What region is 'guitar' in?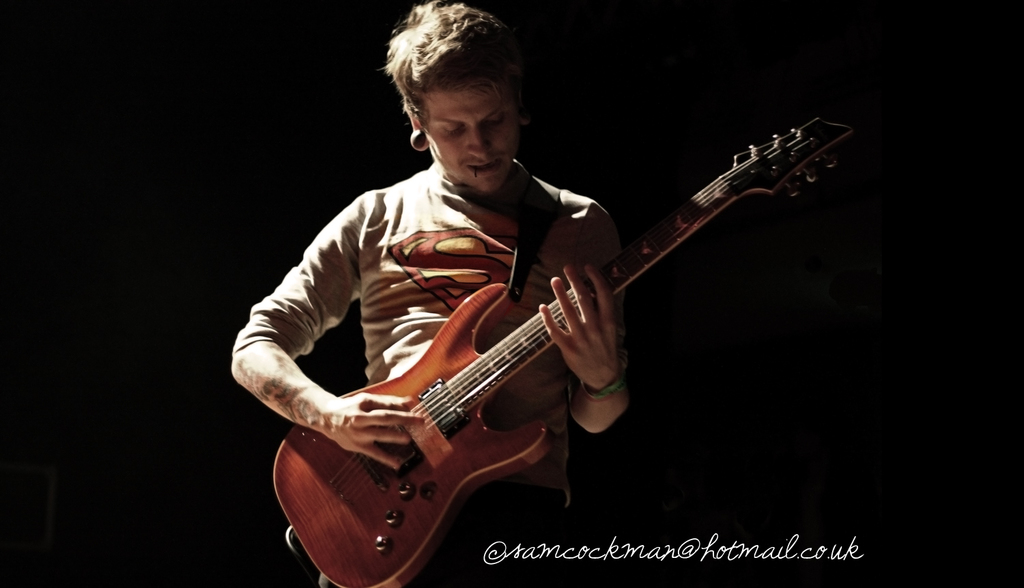
(x1=284, y1=122, x2=839, y2=566).
